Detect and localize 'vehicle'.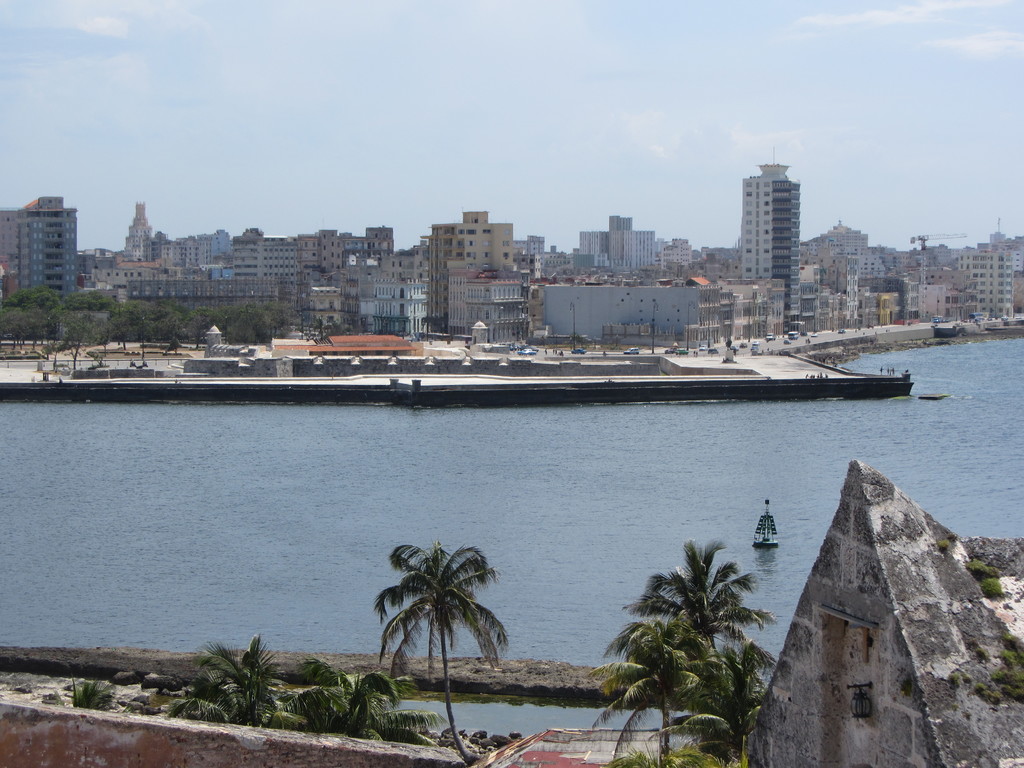
Localized at 783, 337, 791, 345.
